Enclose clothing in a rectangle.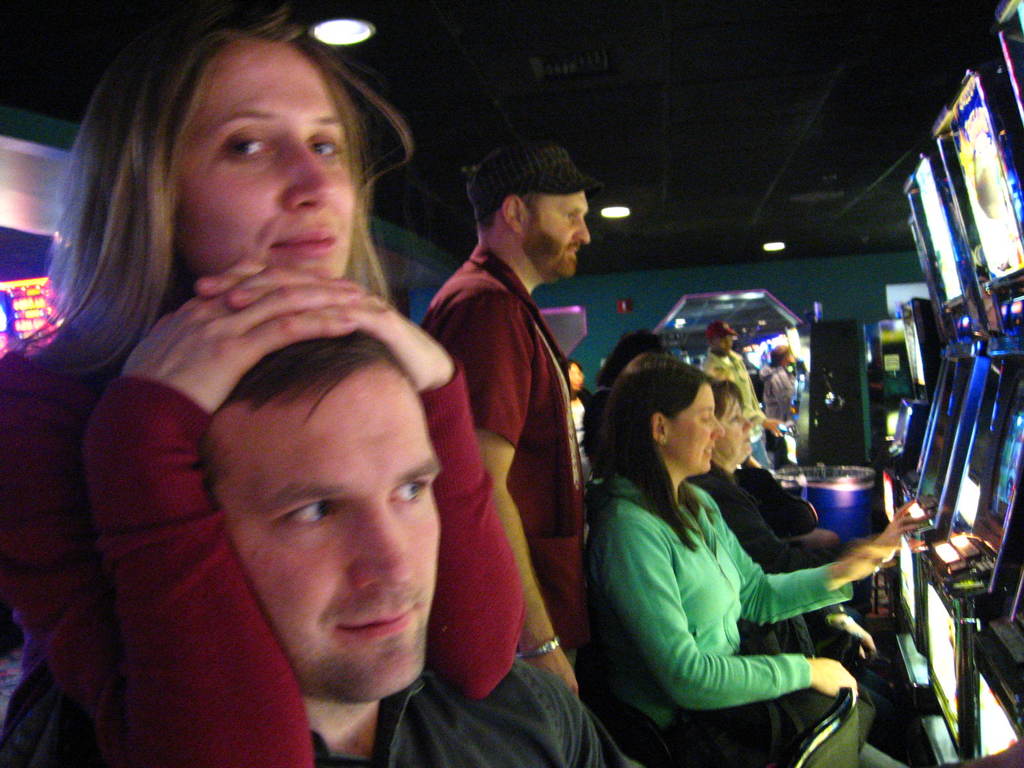
0/278/531/767.
